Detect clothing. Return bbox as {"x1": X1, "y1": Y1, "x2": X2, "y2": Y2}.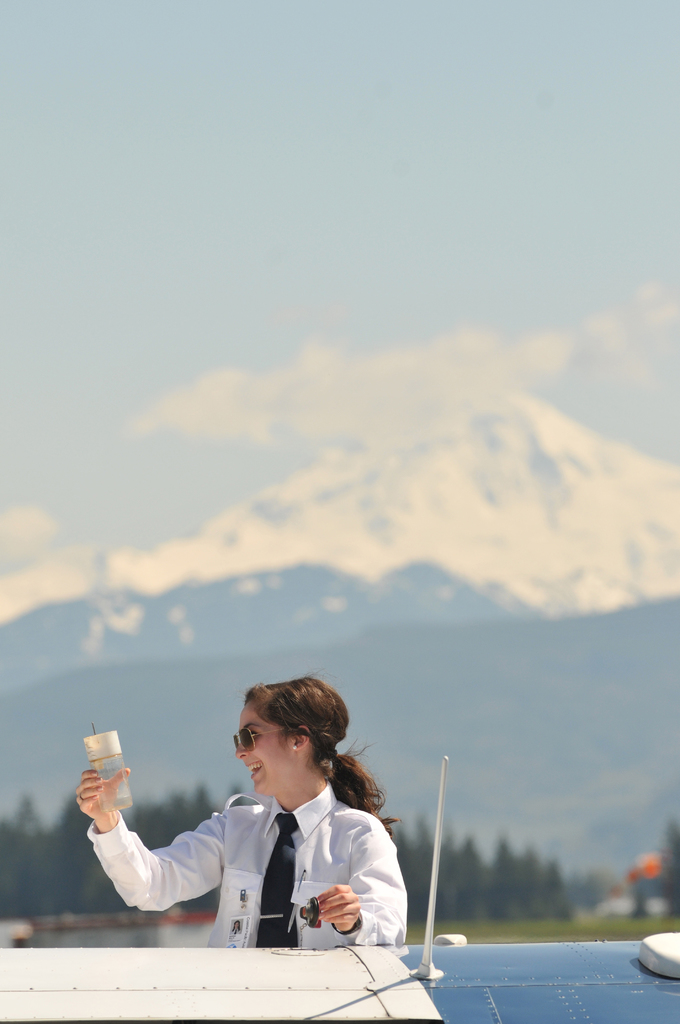
{"x1": 76, "y1": 780, "x2": 416, "y2": 995}.
